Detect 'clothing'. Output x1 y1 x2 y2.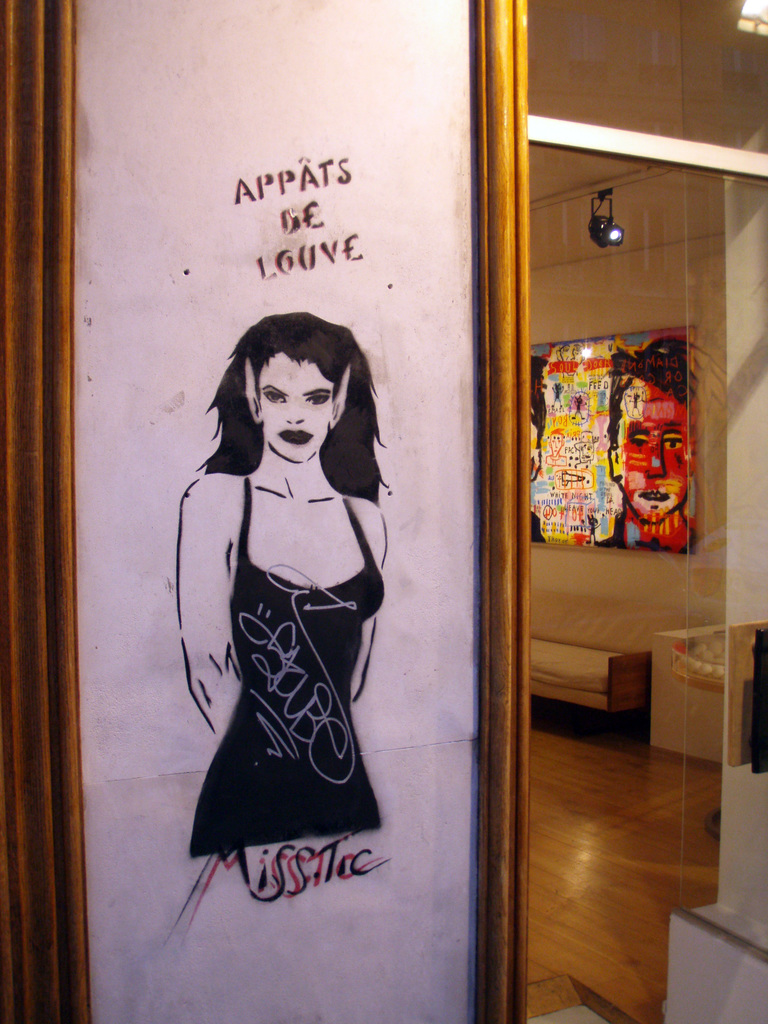
602 507 694 548.
